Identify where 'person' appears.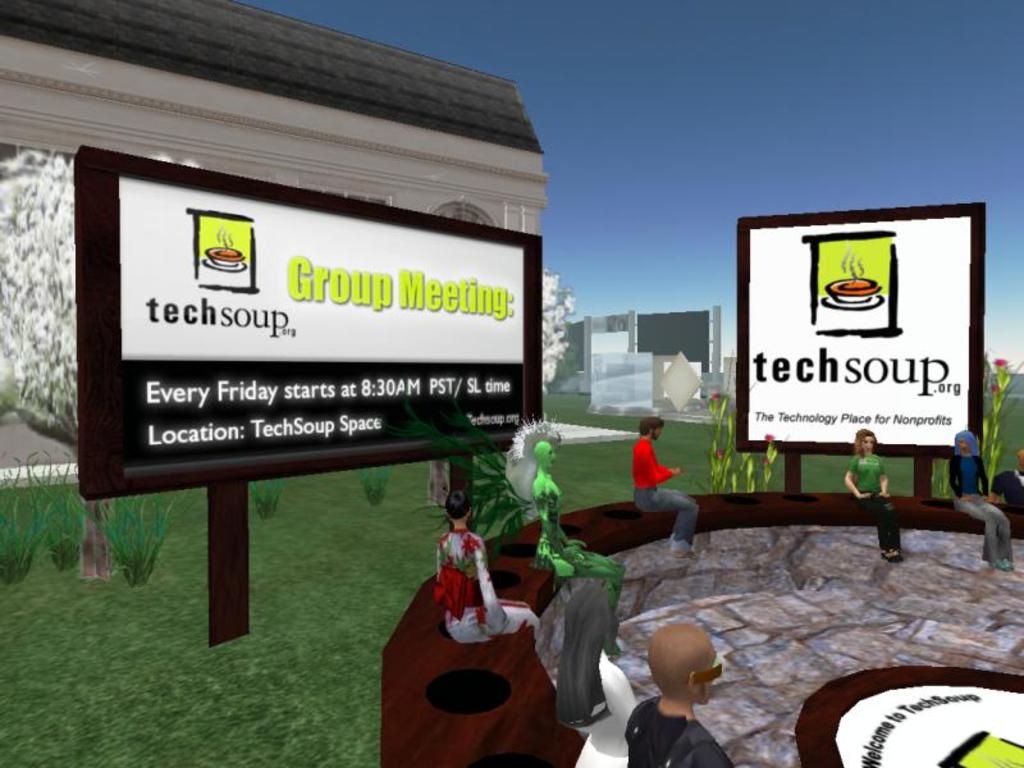
Appears at <box>846,425,904,559</box>.
